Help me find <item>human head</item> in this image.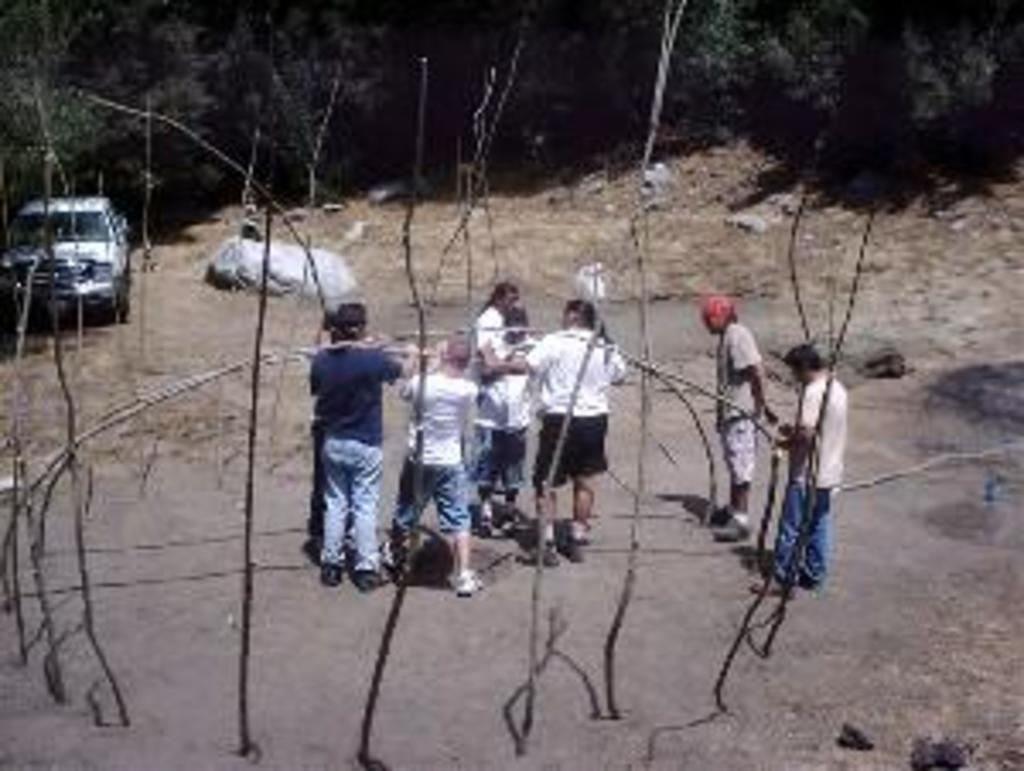
Found it: {"left": 437, "top": 338, "right": 468, "bottom": 368}.
